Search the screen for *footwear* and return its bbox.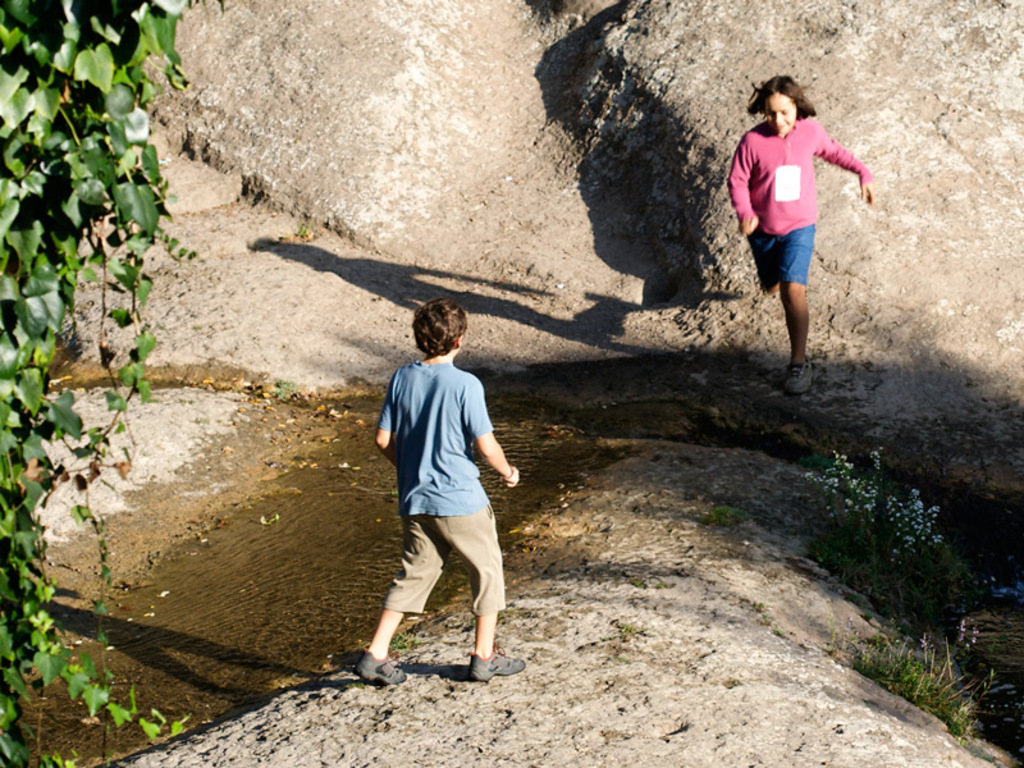
Found: crop(787, 362, 814, 393).
